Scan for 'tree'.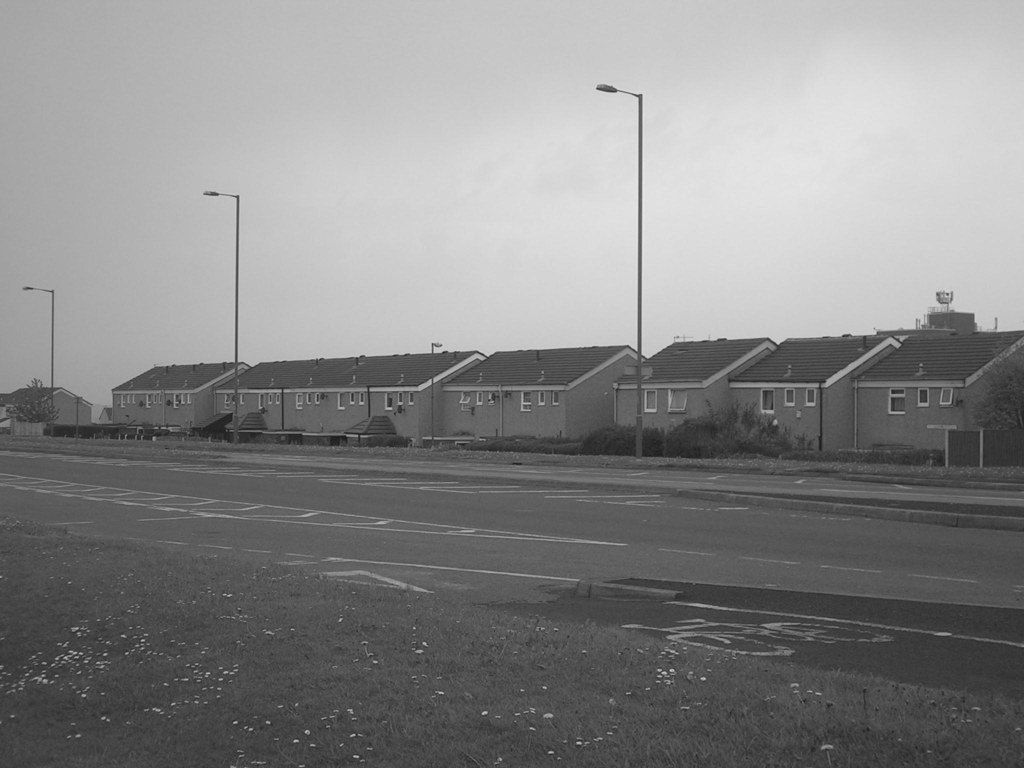
Scan result: 584 426 669 456.
